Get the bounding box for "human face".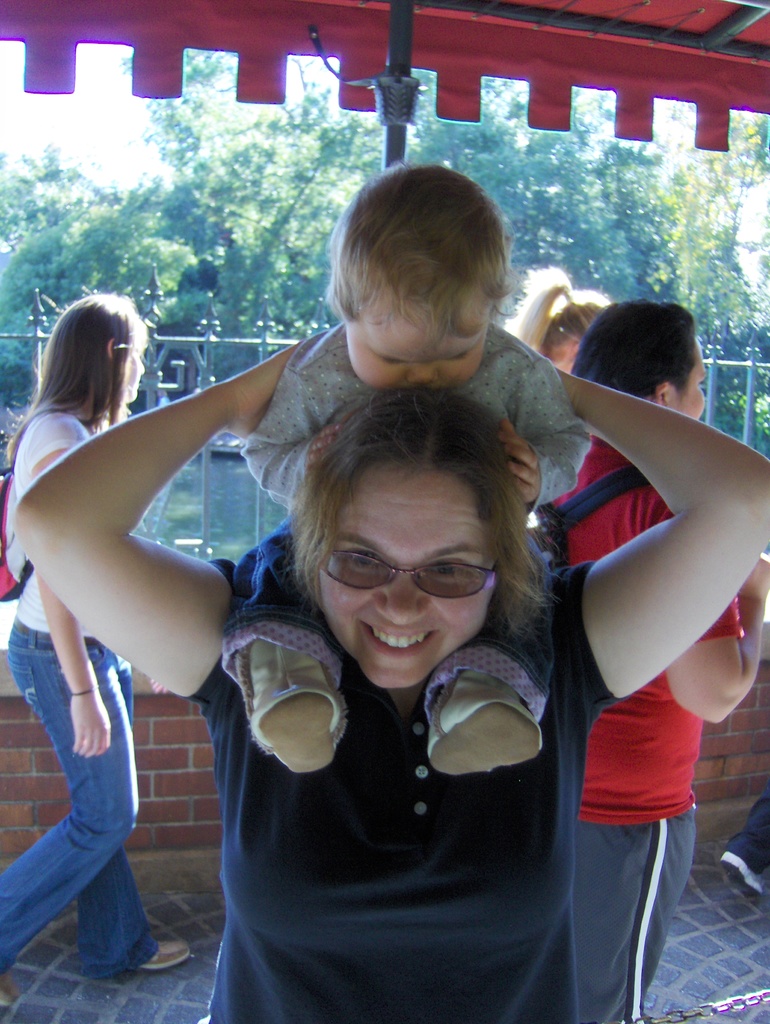
346, 308, 484, 387.
